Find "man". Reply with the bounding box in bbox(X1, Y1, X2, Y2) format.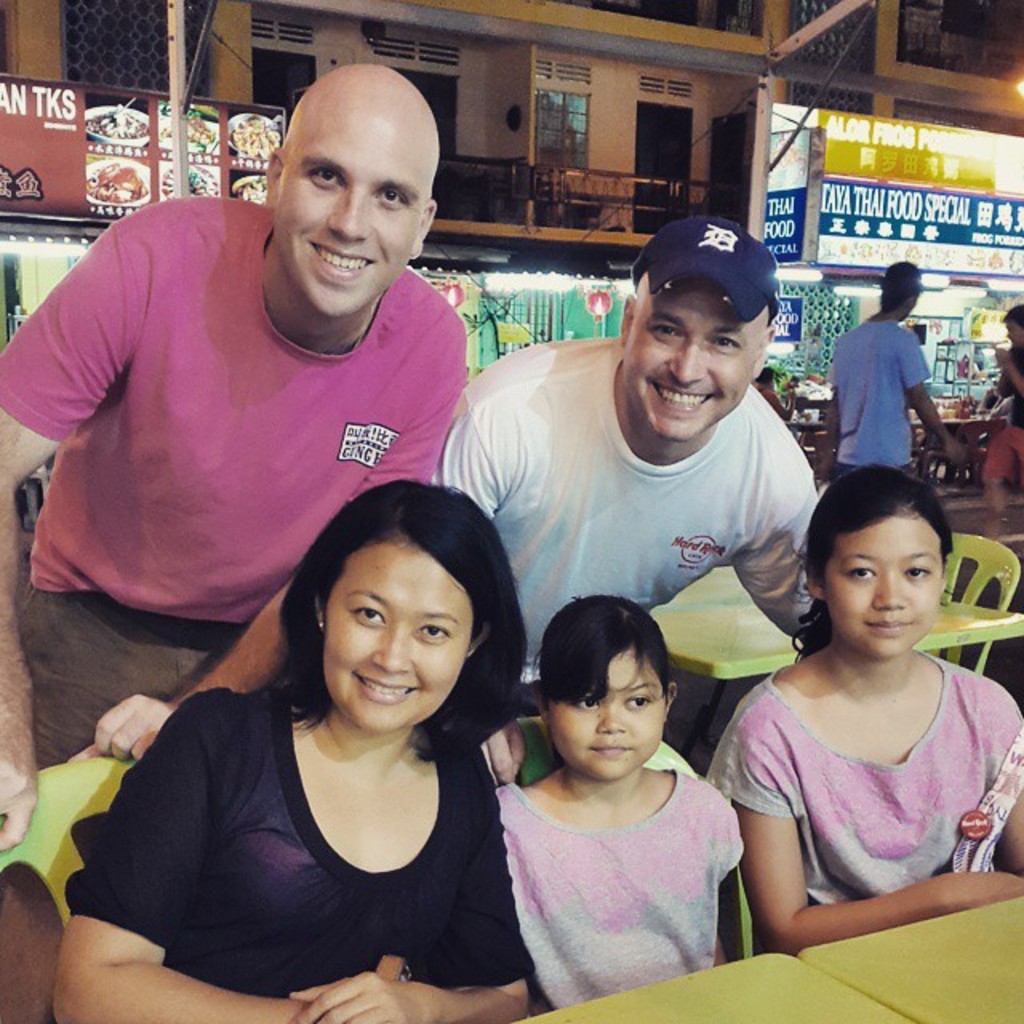
bbox(437, 205, 851, 802).
